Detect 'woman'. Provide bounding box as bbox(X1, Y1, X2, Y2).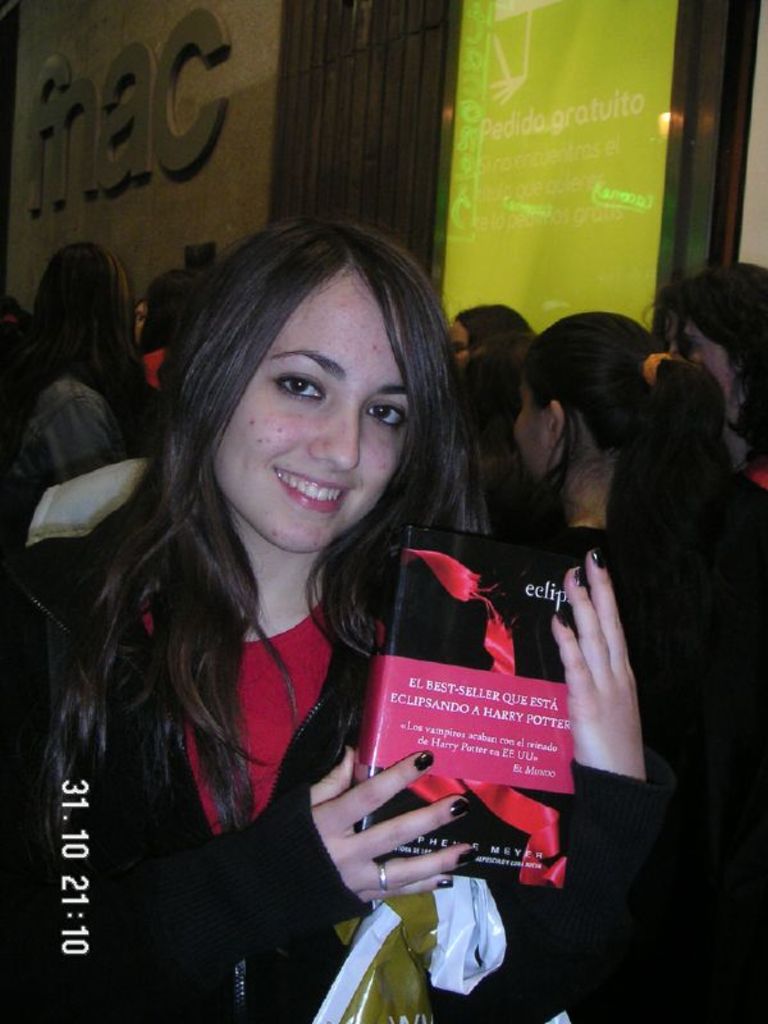
bbox(124, 261, 215, 442).
